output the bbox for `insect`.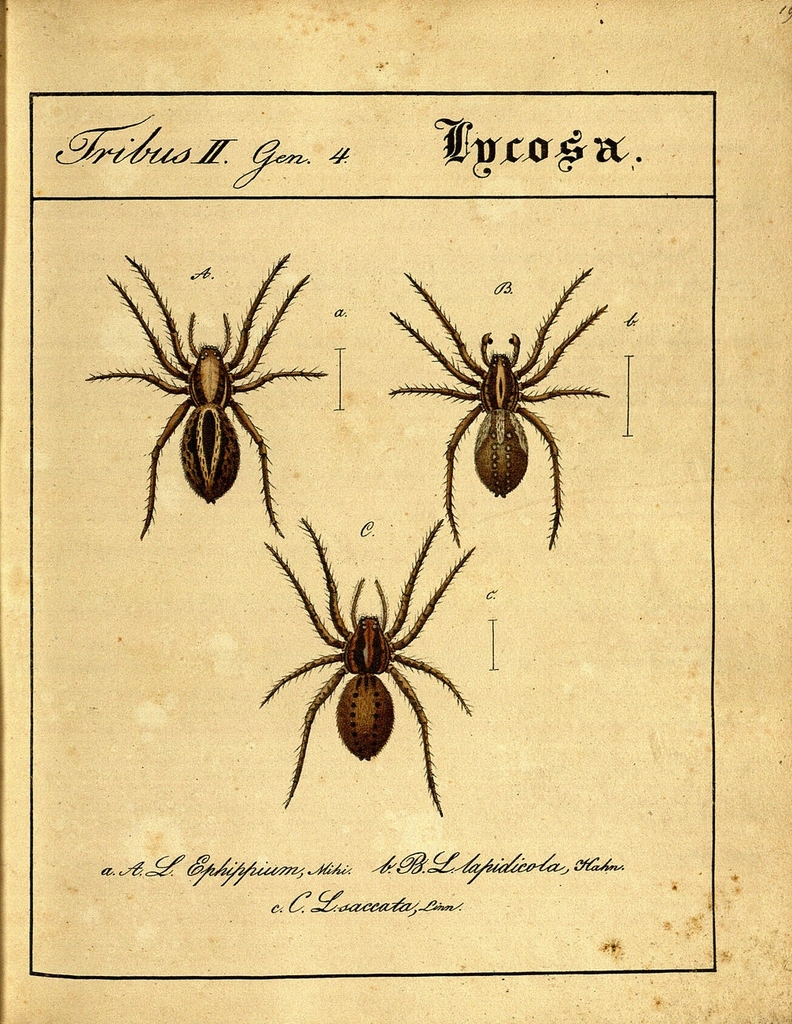
left=80, top=252, right=330, bottom=545.
